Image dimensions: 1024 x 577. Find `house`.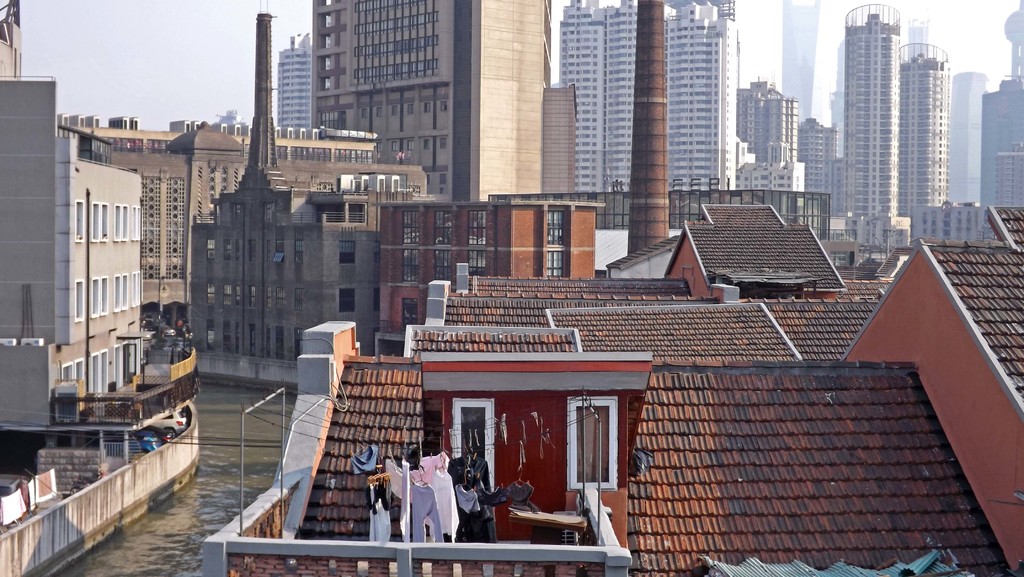
locate(296, 0, 541, 203).
